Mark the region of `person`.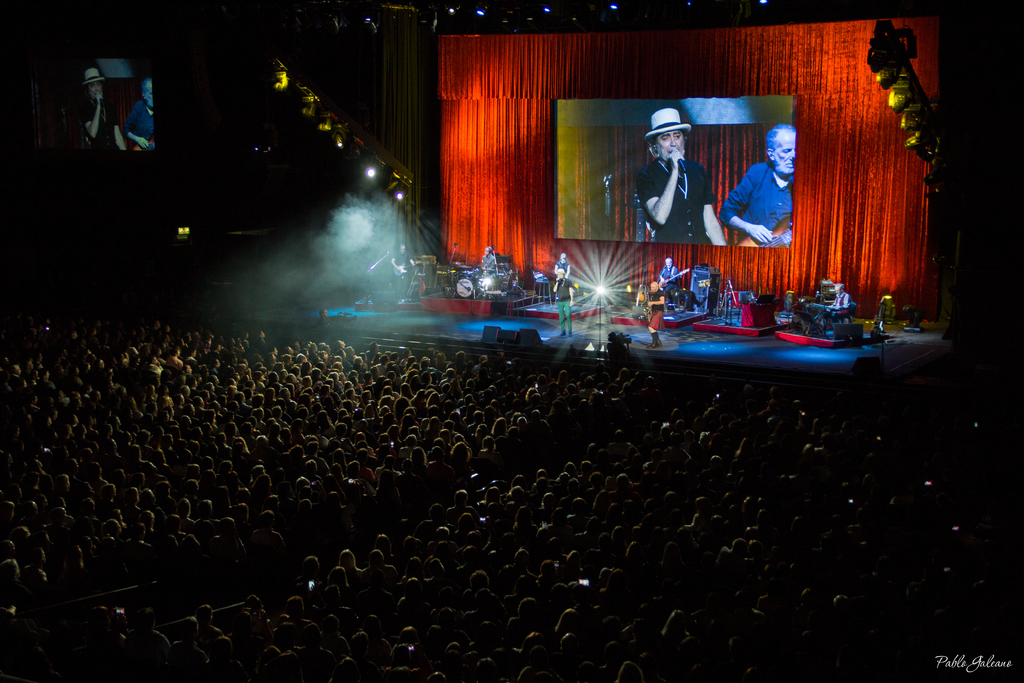
Region: (left=661, top=259, right=686, bottom=298).
